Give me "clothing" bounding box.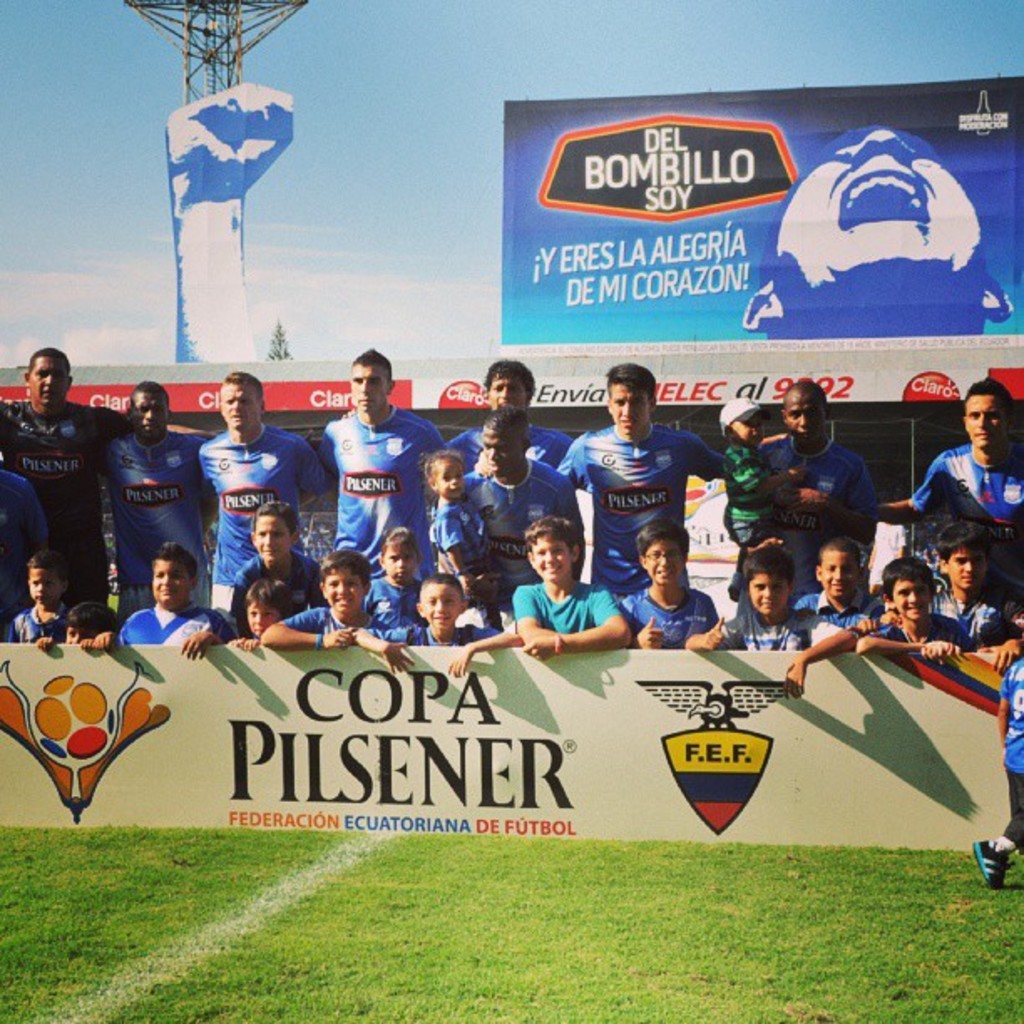
<bbox>569, 403, 709, 576</bbox>.
